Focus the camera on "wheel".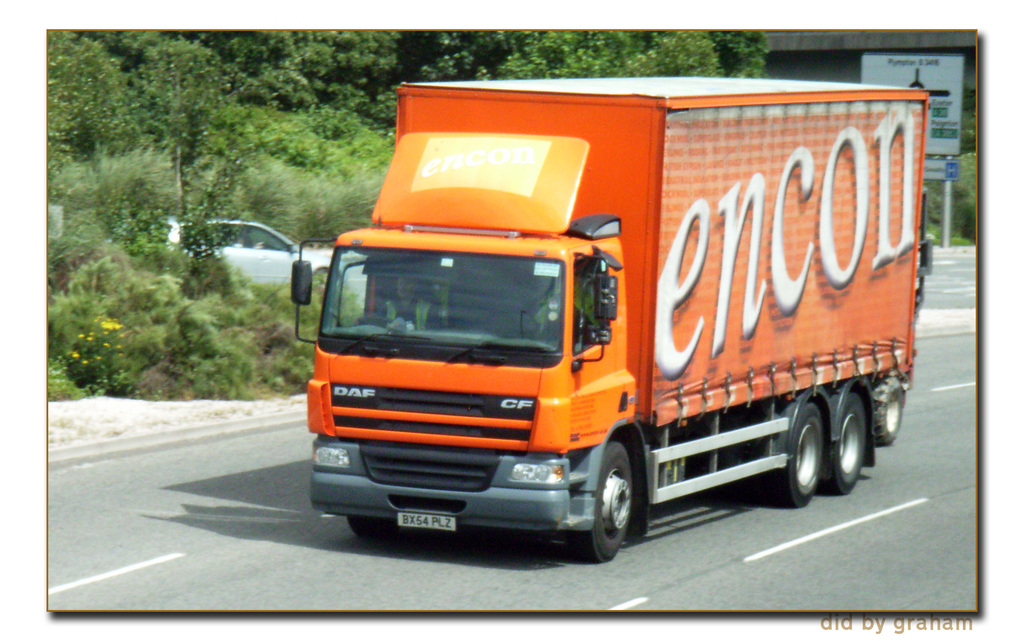
Focus region: x1=876, y1=372, x2=902, y2=446.
